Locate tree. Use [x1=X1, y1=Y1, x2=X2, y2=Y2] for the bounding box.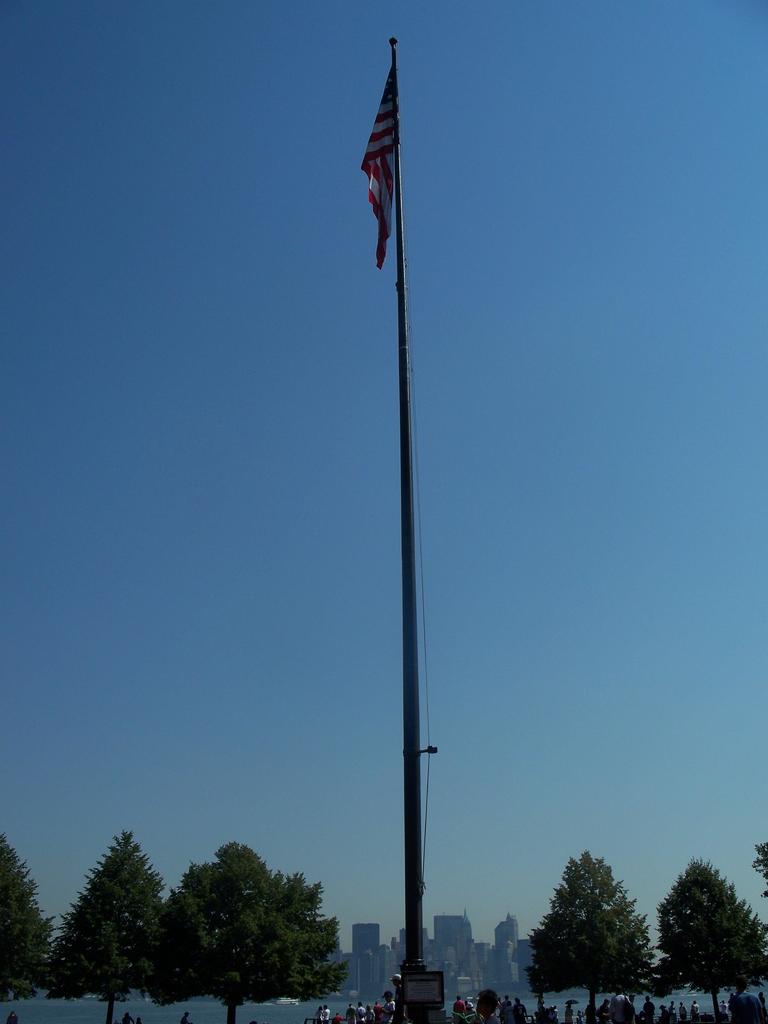
[x1=655, y1=851, x2=767, y2=1023].
